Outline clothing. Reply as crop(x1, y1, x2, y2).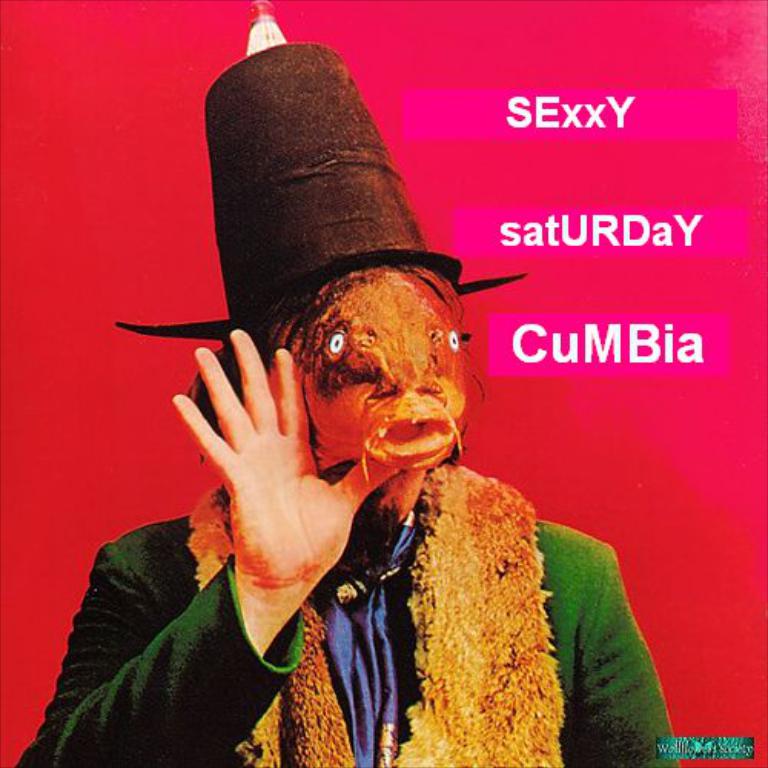
crop(12, 34, 679, 766).
